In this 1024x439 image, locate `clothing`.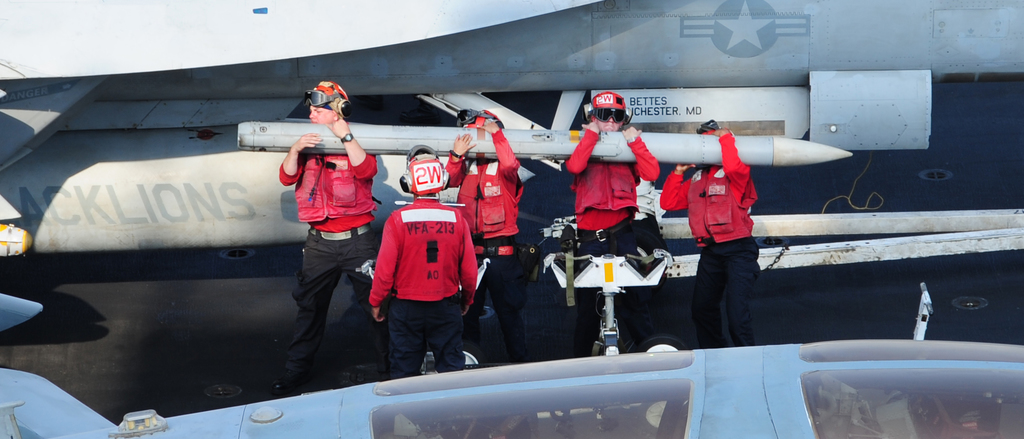
Bounding box: (281,156,382,376).
